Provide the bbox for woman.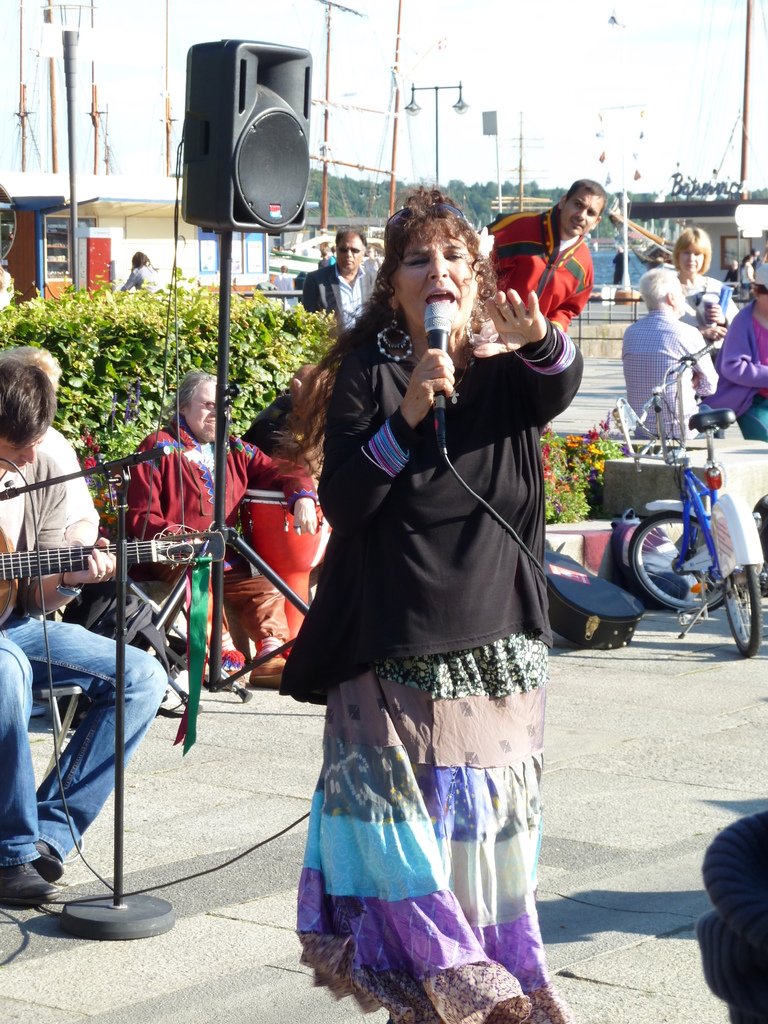
box=[264, 179, 572, 1014].
